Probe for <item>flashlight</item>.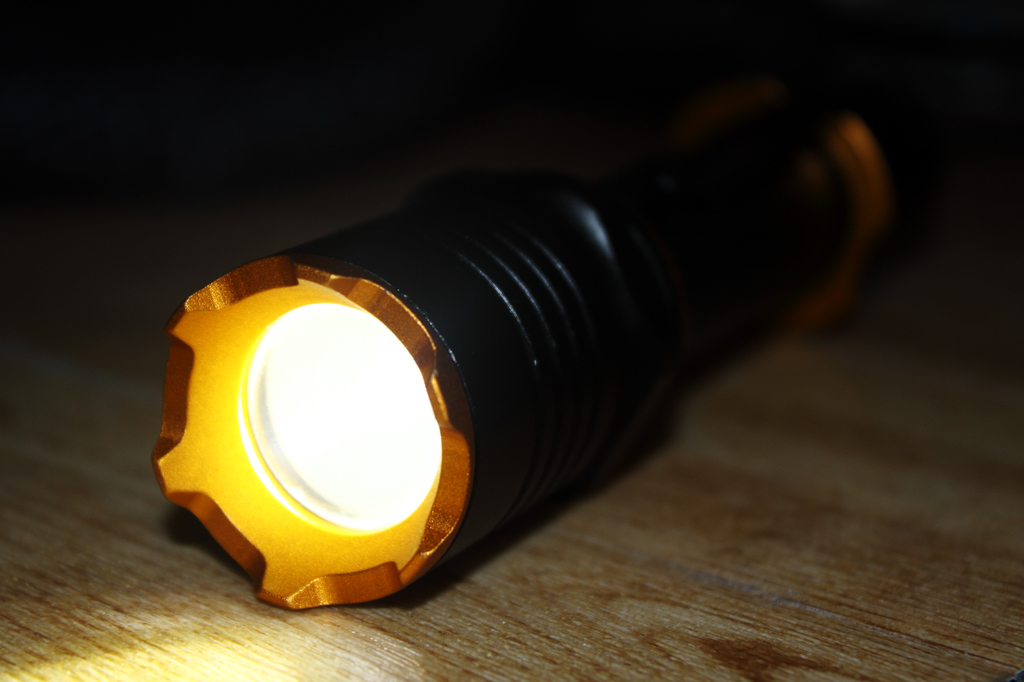
Probe result: (138, 60, 897, 614).
